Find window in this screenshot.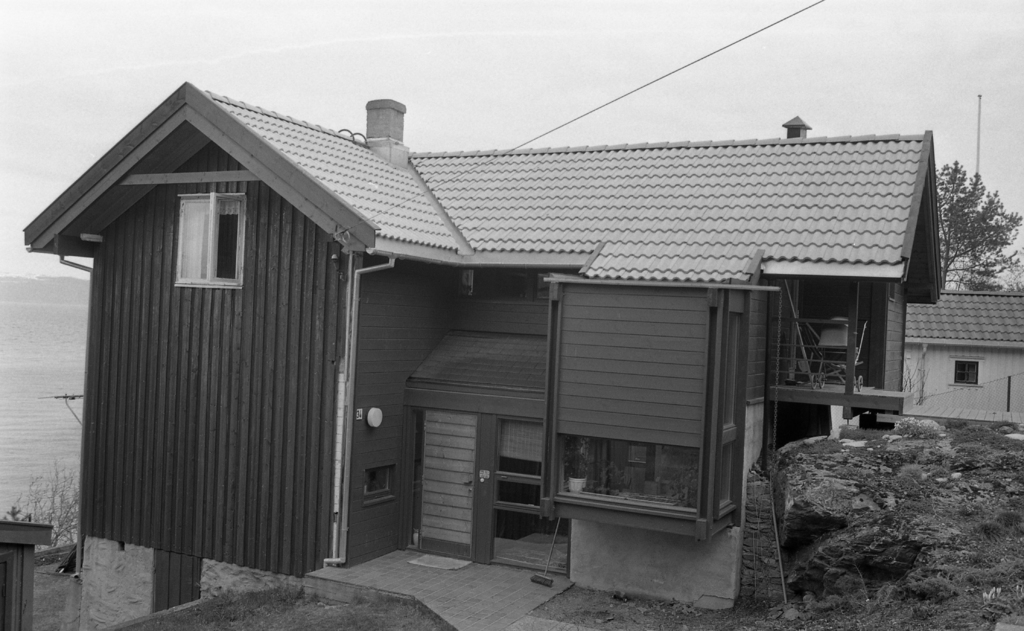
The bounding box for window is left=173, top=191, right=232, bottom=298.
